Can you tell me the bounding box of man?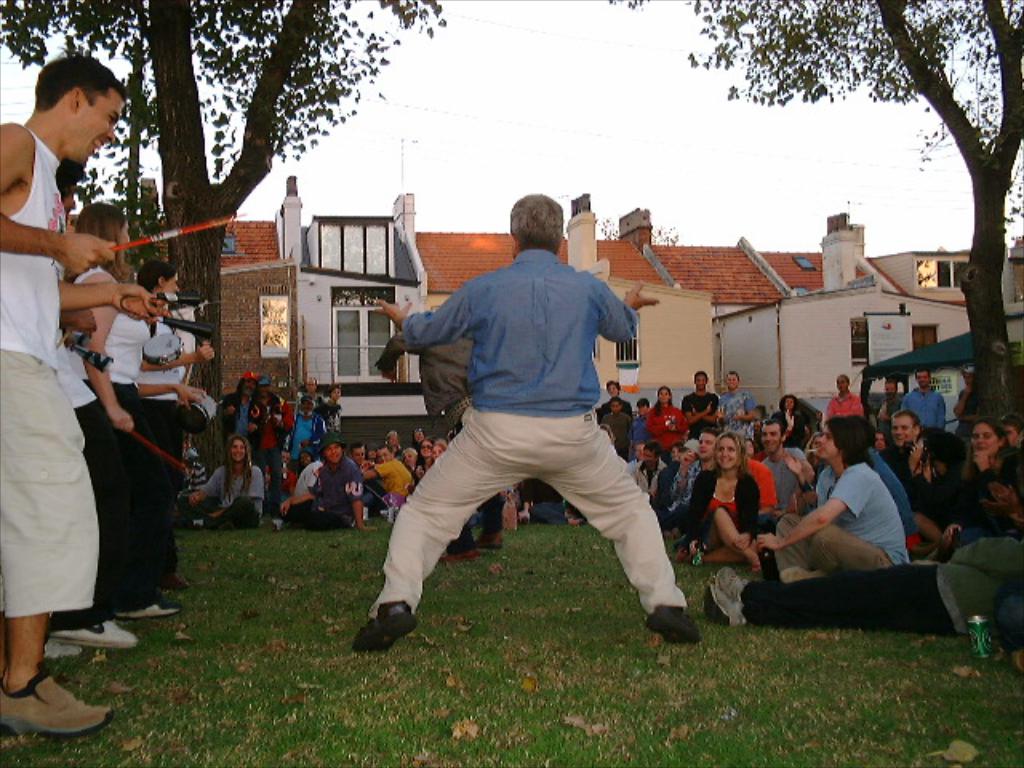
rect(885, 411, 928, 483).
